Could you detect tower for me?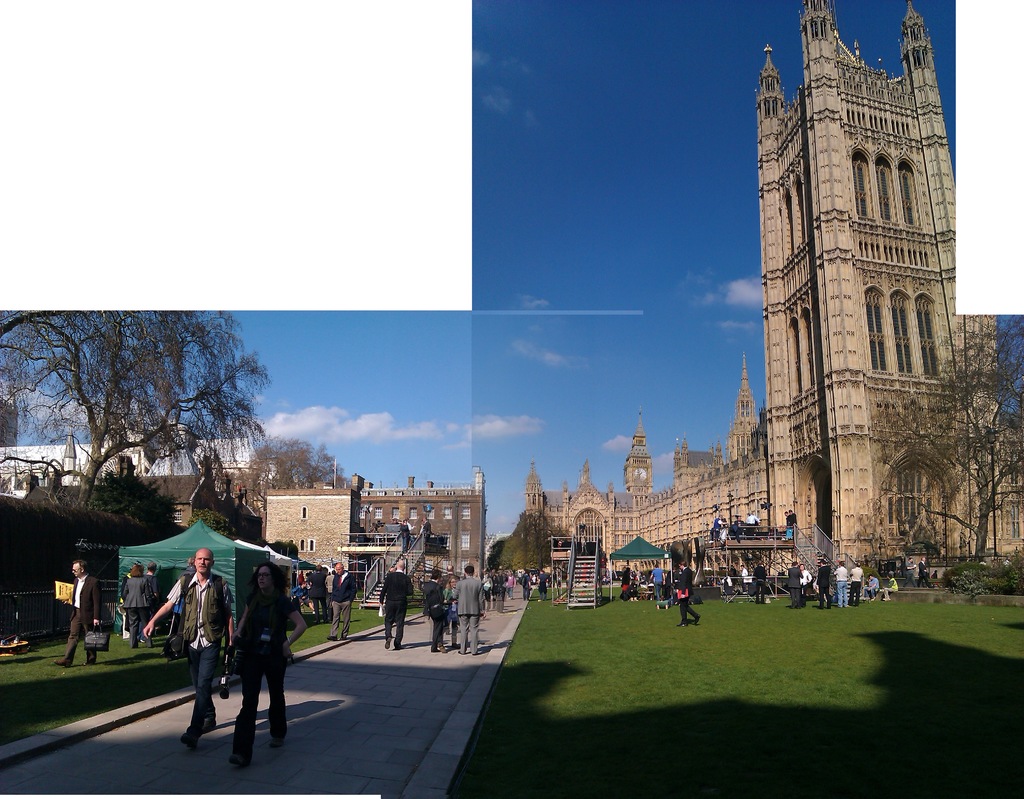
Detection result: x1=566, y1=456, x2=620, y2=560.
